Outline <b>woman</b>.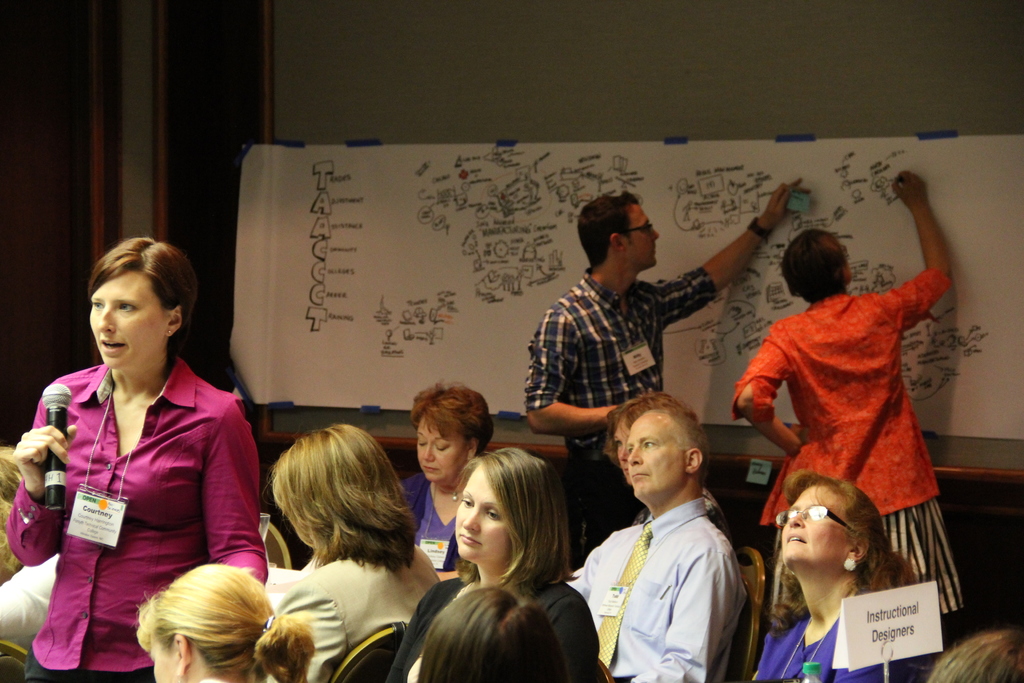
Outline: locate(0, 441, 60, 682).
